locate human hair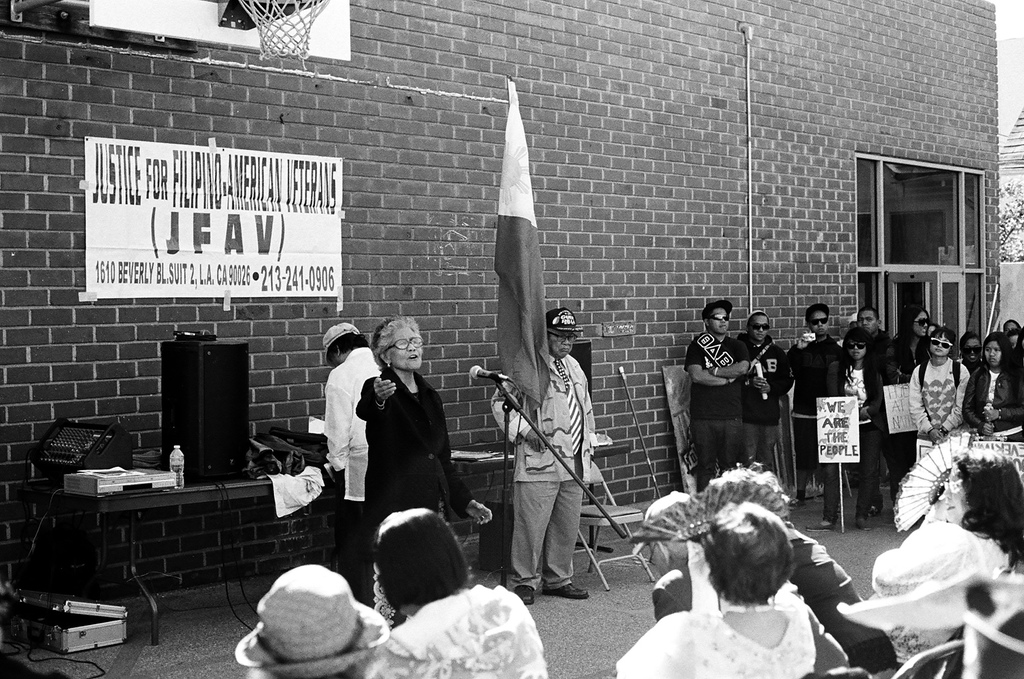
<region>929, 328, 955, 343</region>
